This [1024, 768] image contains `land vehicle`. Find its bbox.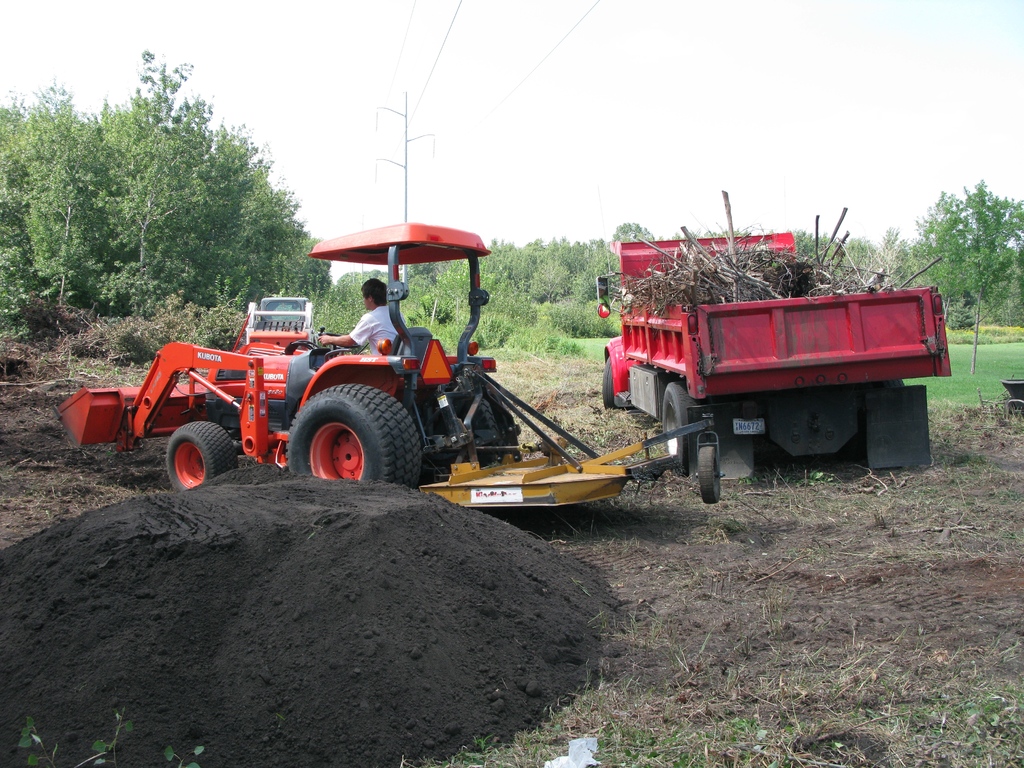
bbox=[600, 234, 952, 481].
